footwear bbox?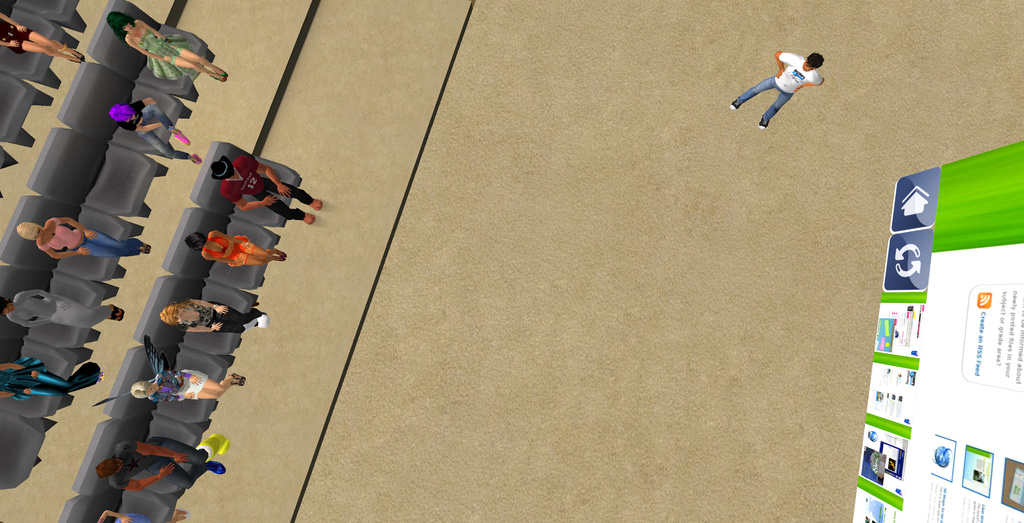
<bbox>189, 152, 200, 165</bbox>
